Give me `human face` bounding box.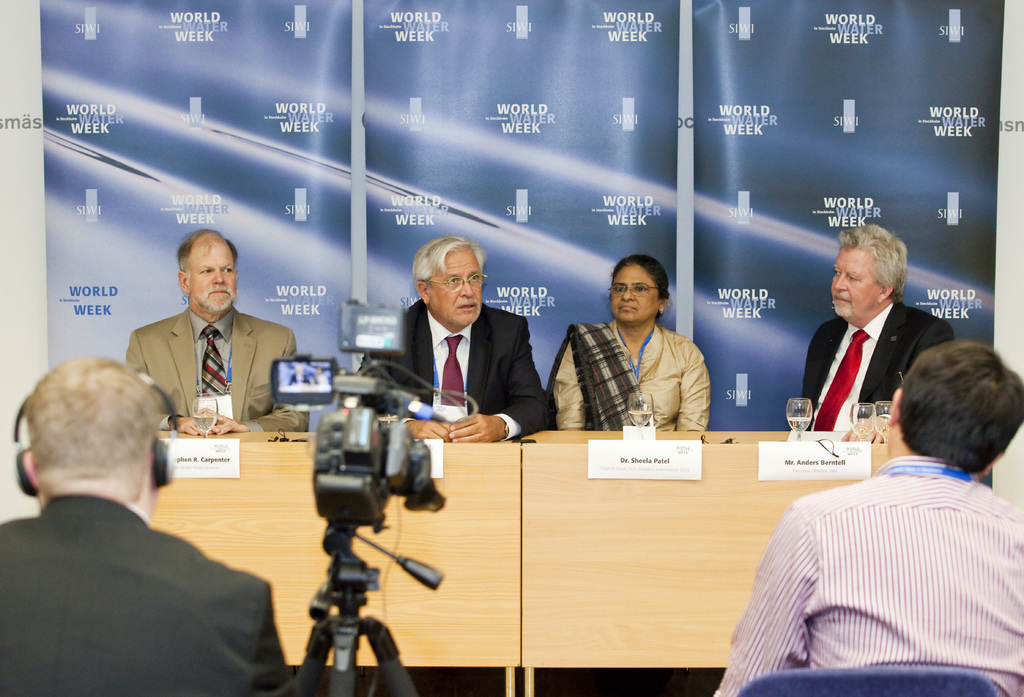
Rect(188, 237, 237, 318).
